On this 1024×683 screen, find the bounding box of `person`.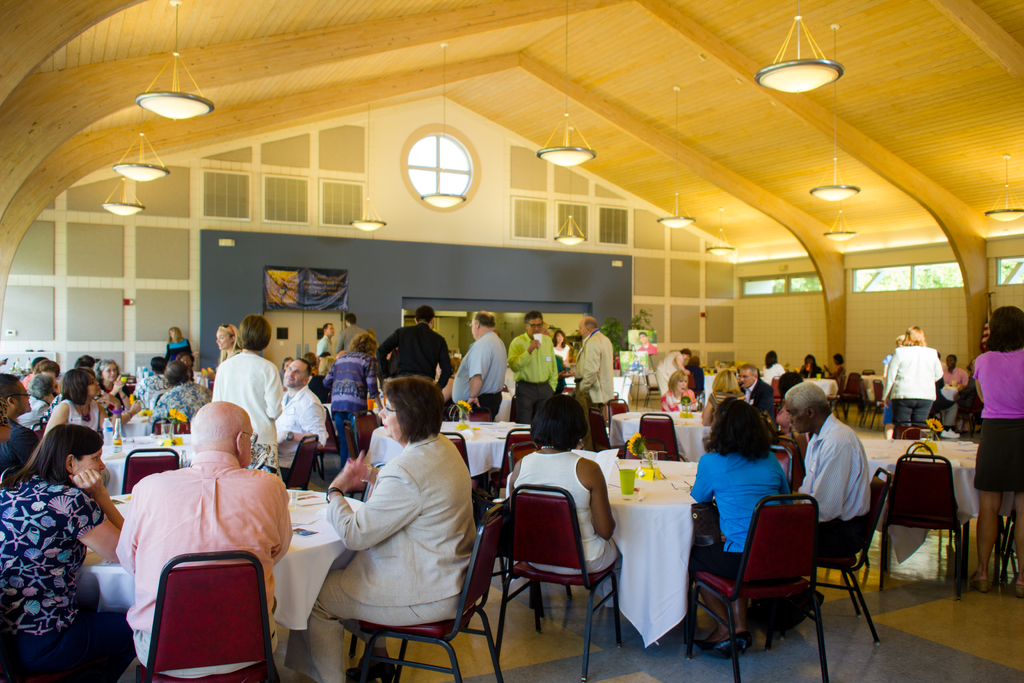
Bounding box: (left=303, top=375, right=477, bottom=682).
